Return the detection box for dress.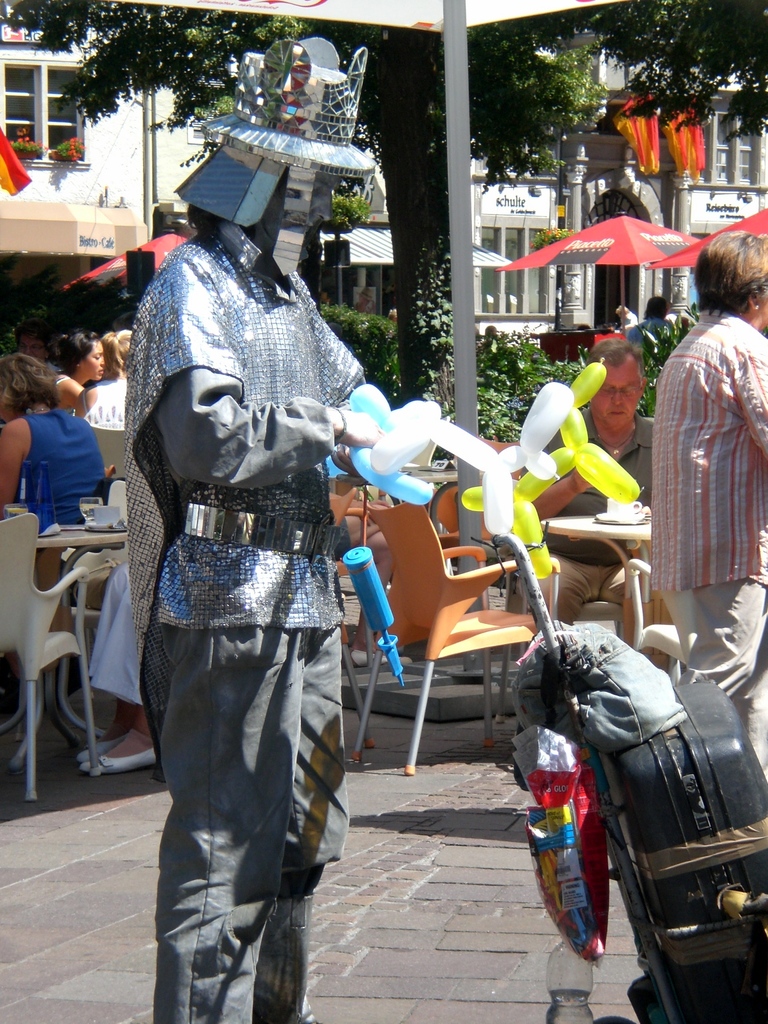
pyautogui.locateOnScreen(645, 304, 767, 596).
